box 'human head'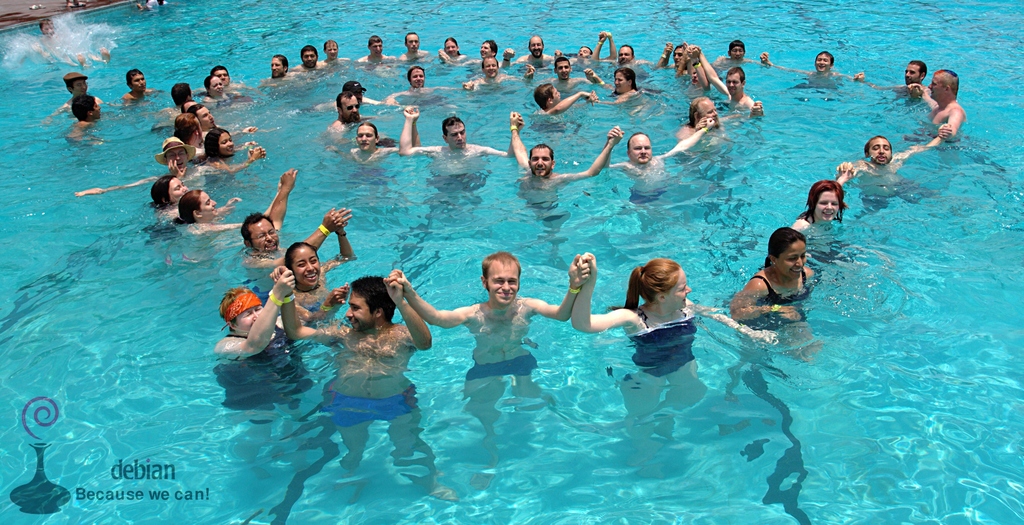
region(37, 15, 54, 36)
